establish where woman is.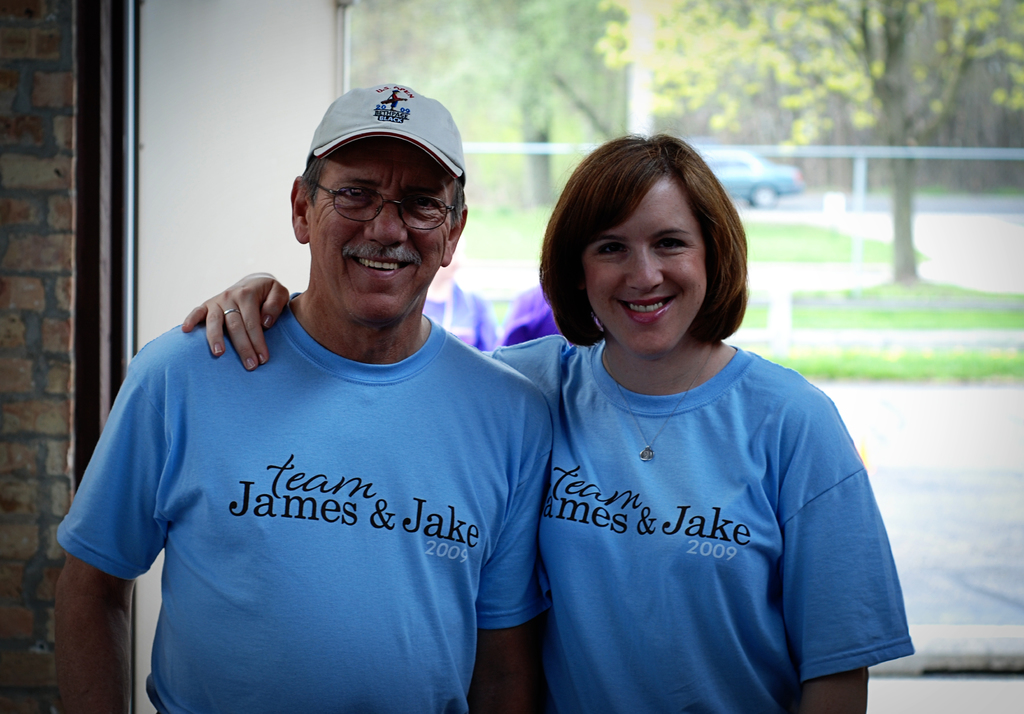
Established at locate(179, 117, 913, 713).
